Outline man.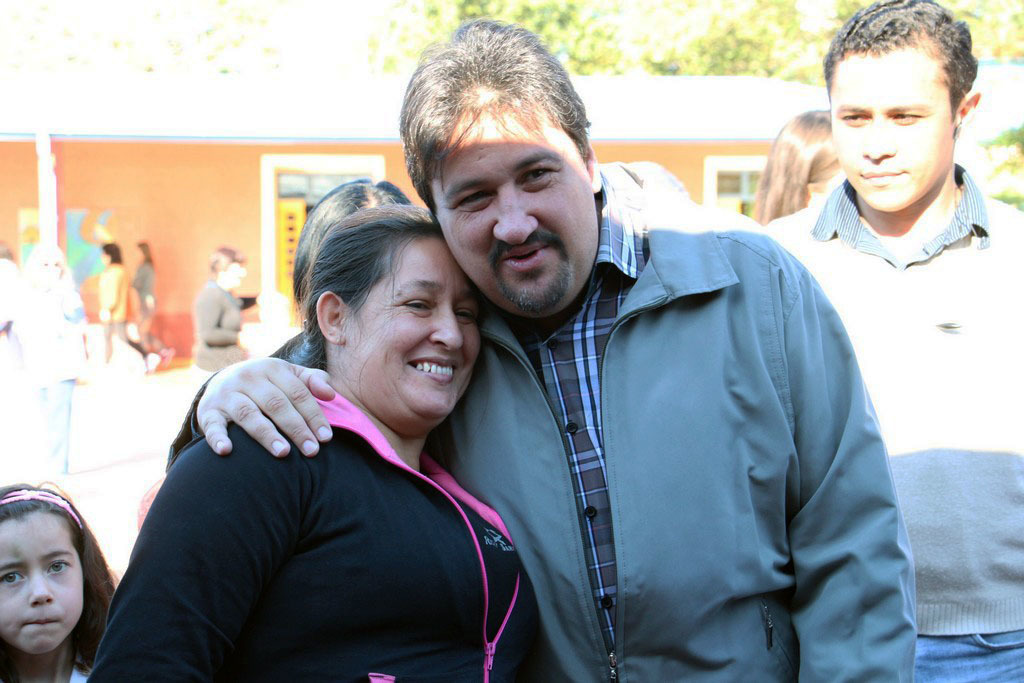
Outline: 752 0 1023 682.
